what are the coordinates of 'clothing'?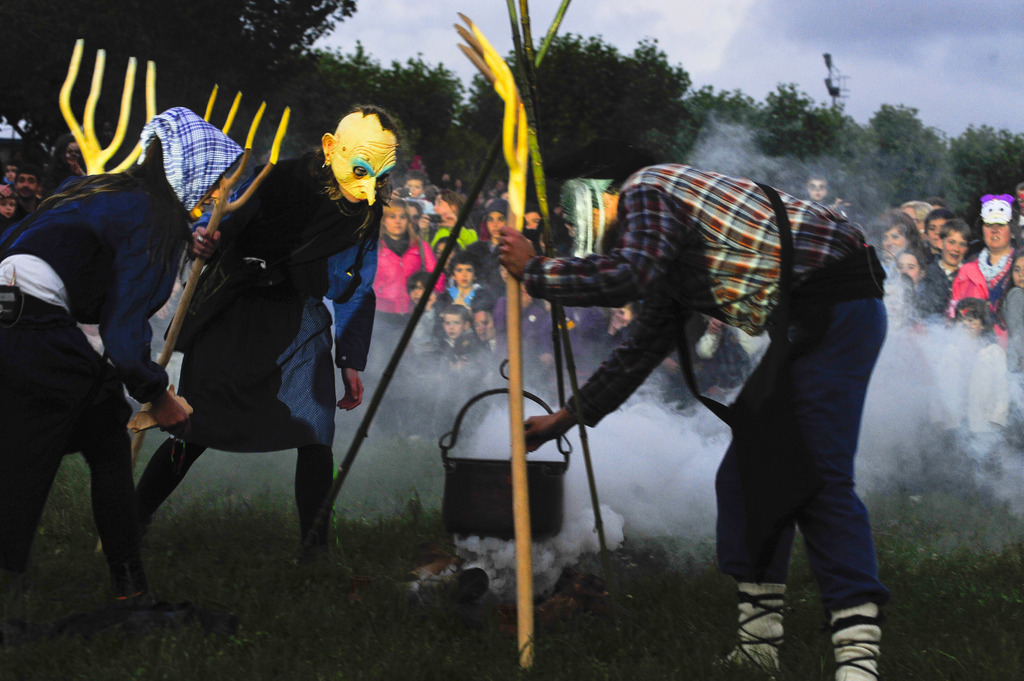
940/259/961/287.
